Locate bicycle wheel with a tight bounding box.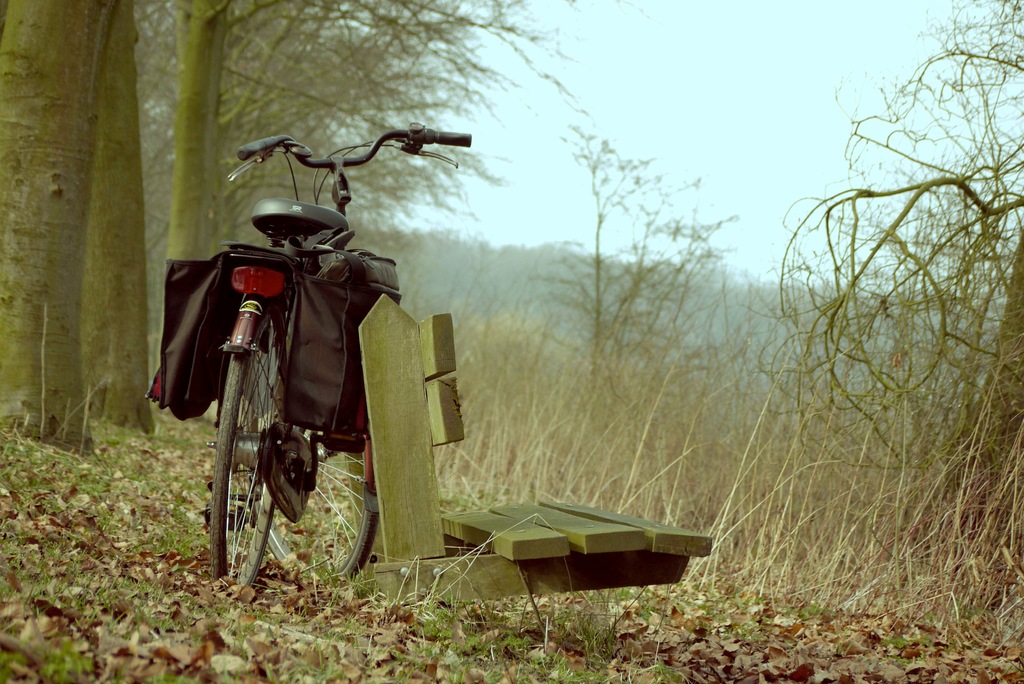
bbox=(246, 322, 371, 592).
